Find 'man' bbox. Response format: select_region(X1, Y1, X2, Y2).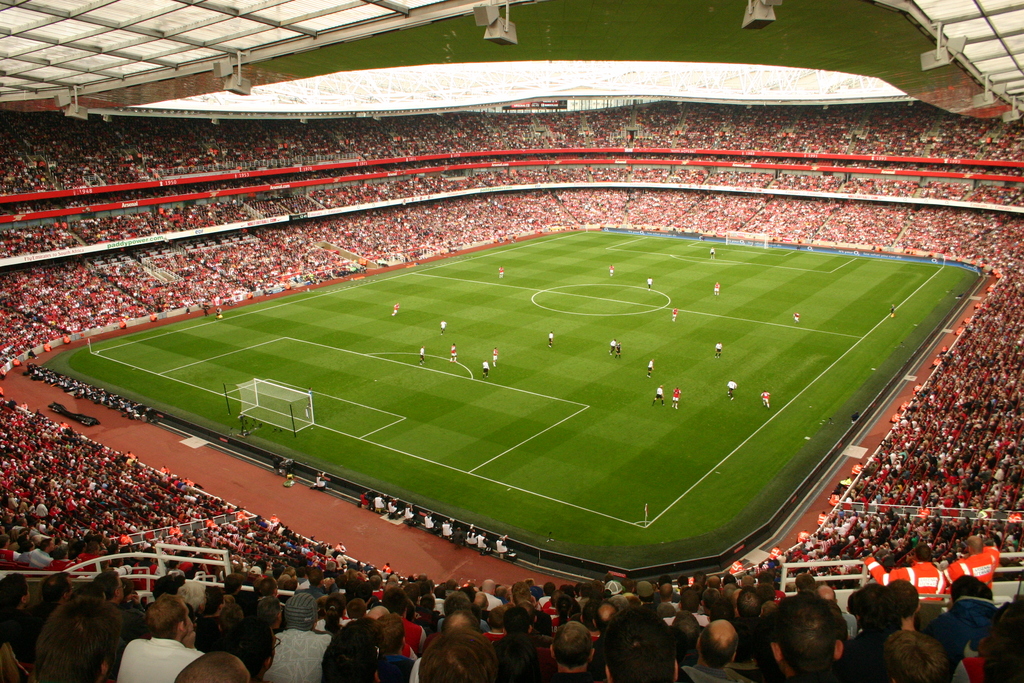
select_region(680, 613, 751, 682).
